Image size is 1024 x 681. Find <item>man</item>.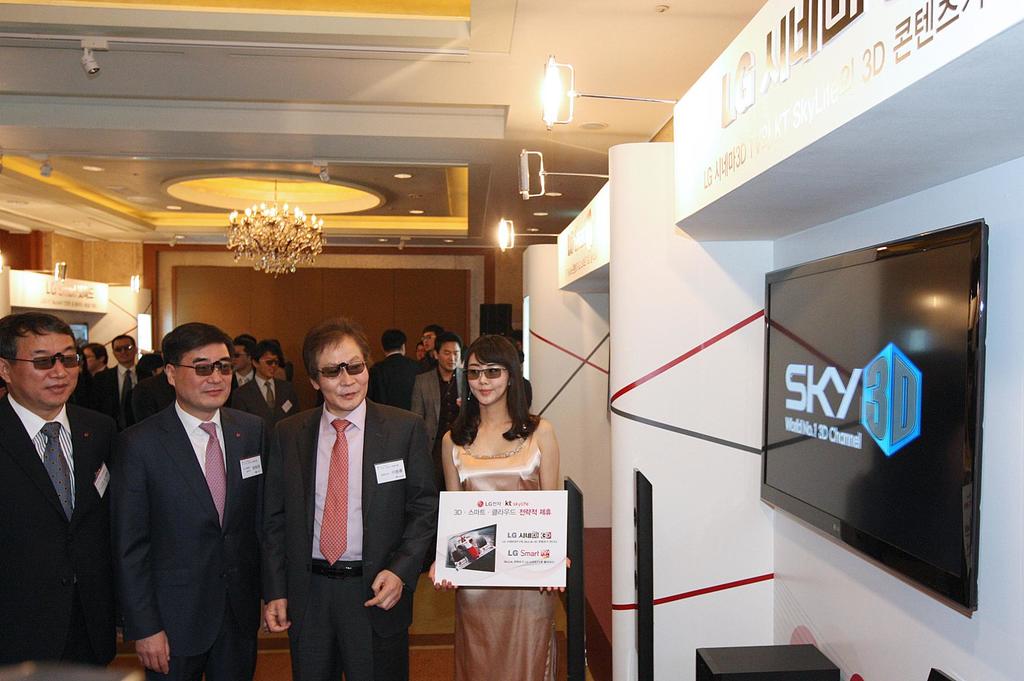
rect(0, 311, 131, 680).
